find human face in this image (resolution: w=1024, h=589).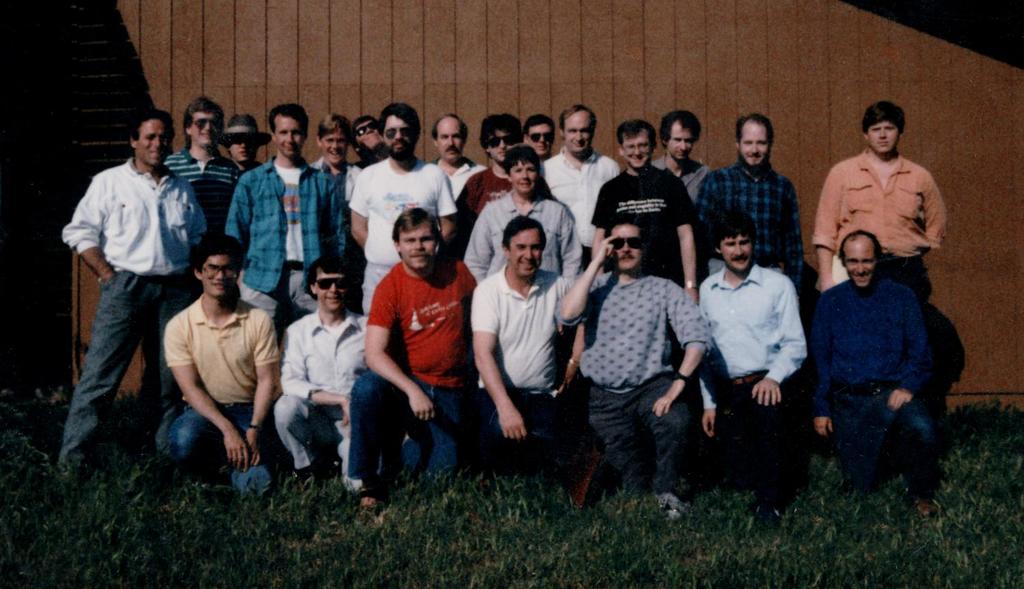
{"left": 130, "top": 121, "right": 171, "bottom": 158}.
